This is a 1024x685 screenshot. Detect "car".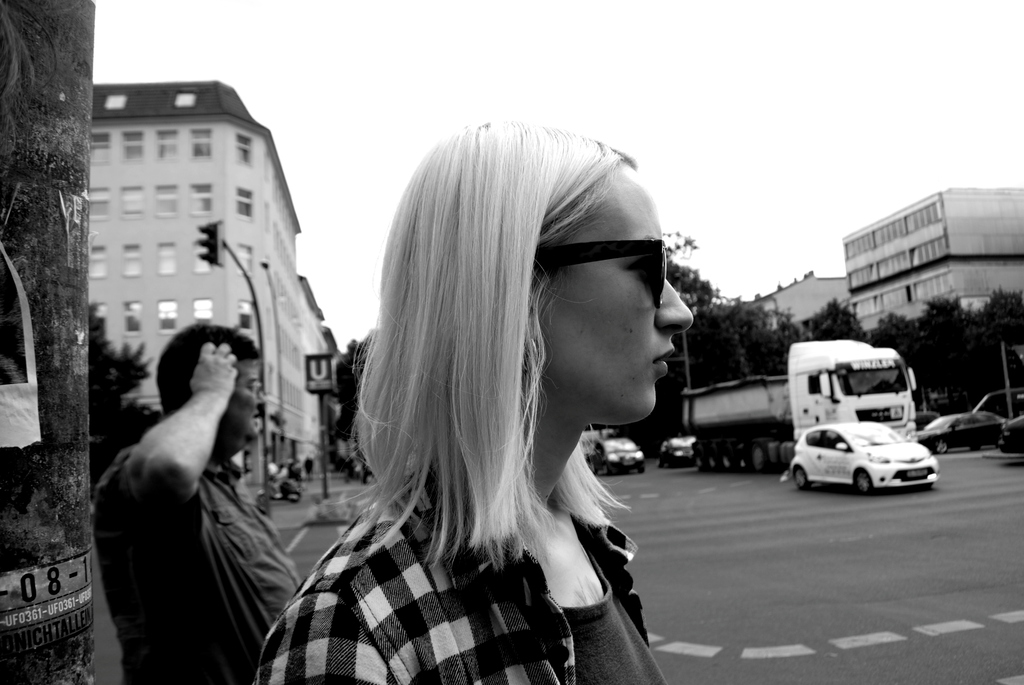
x1=659 y1=434 x2=698 y2=471.
